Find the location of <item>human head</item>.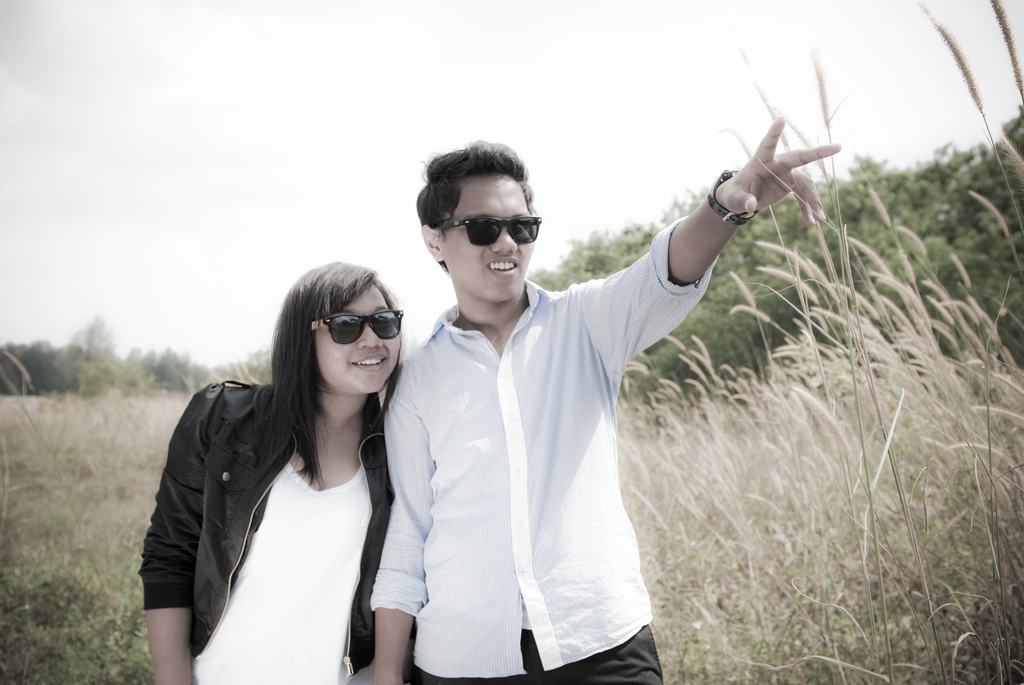
Location: {"left": 283, "top": 262, "right": 403, "bottom": 392}.
